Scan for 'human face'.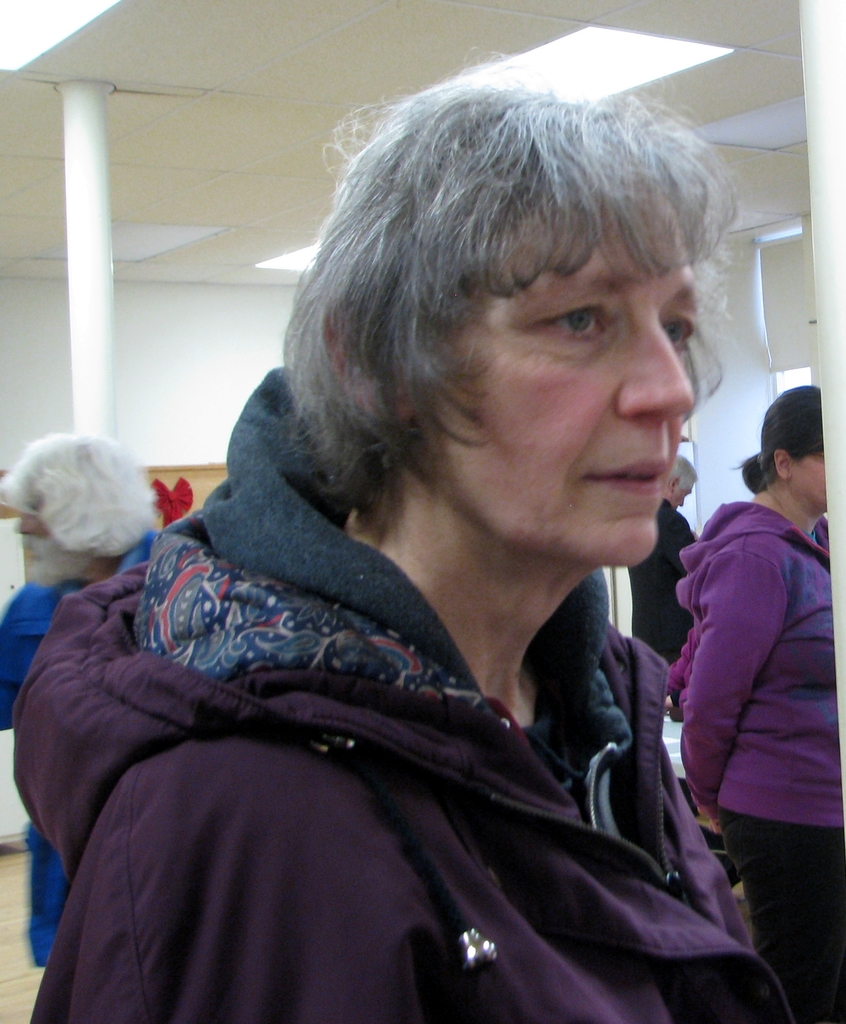
Scan result: [x1=430, y1=180, x2=696, y2=564].
